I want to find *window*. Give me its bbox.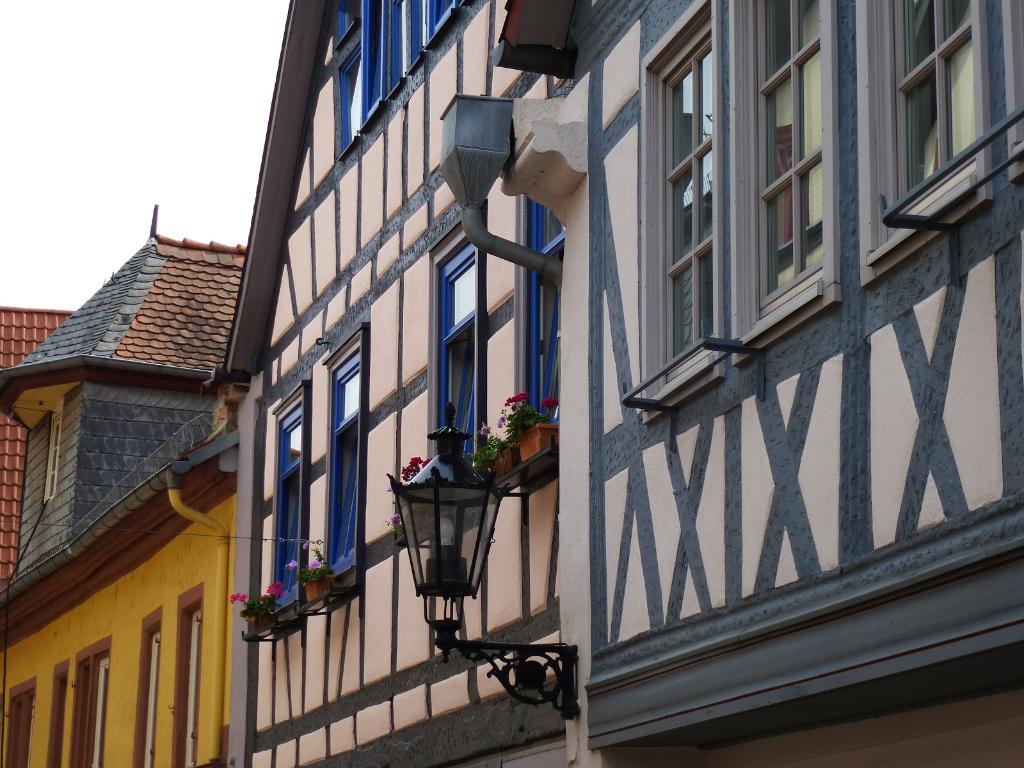
pyautogui.locateOnScreen(639, 0, 1023, 417).
